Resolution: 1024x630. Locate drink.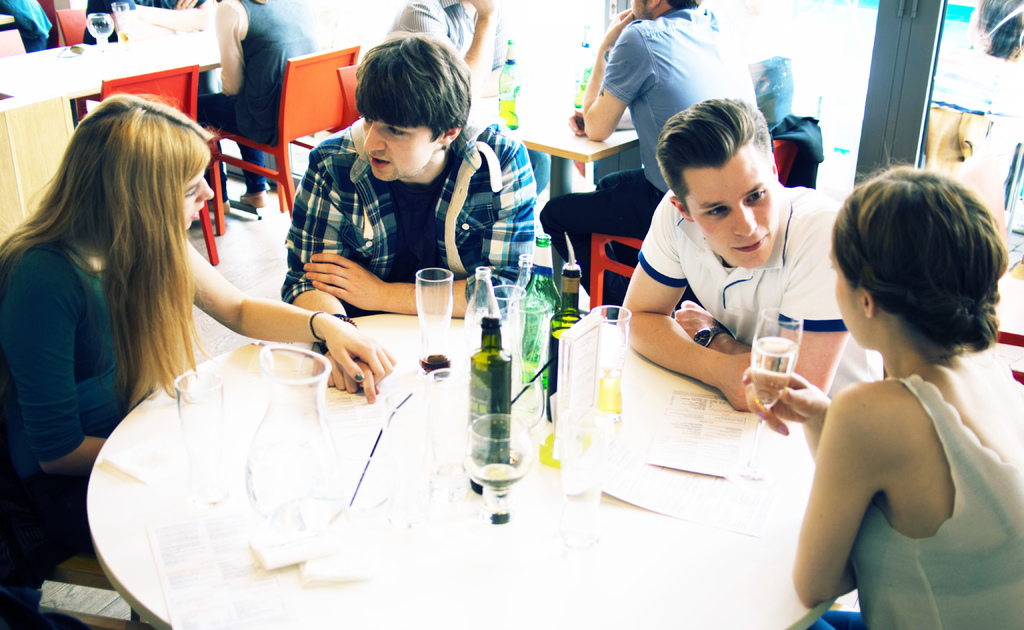
region(549, 276, 586, 416).
